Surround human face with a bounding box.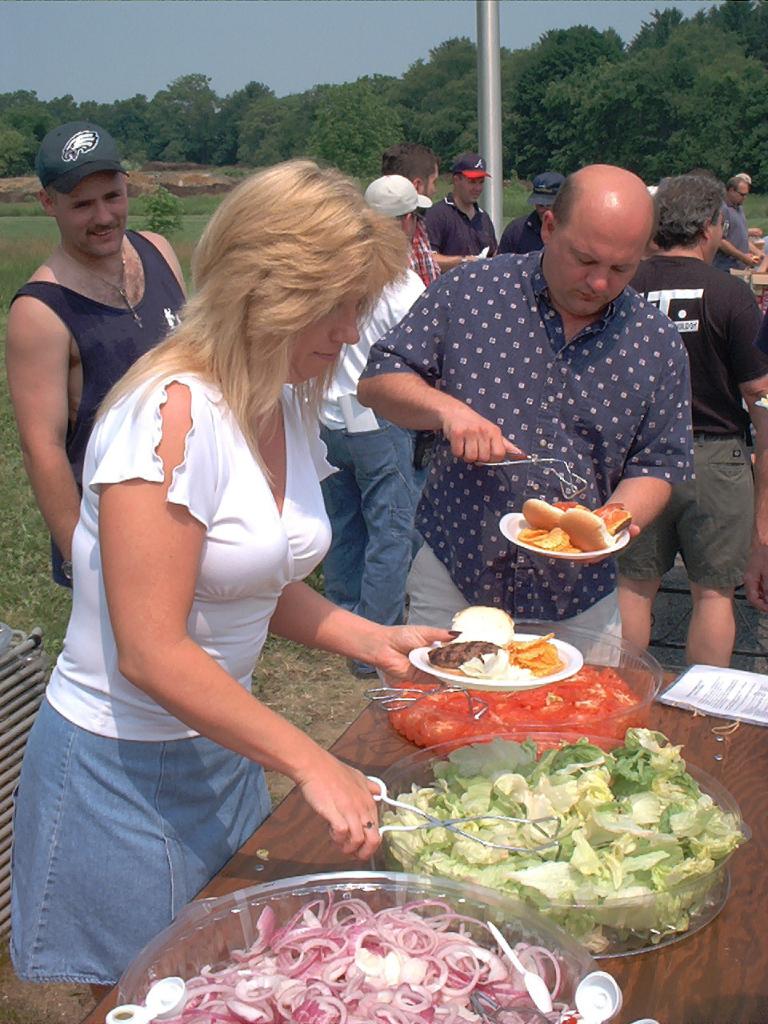
<bbox>711, 214, 718, 246</bbox>.
